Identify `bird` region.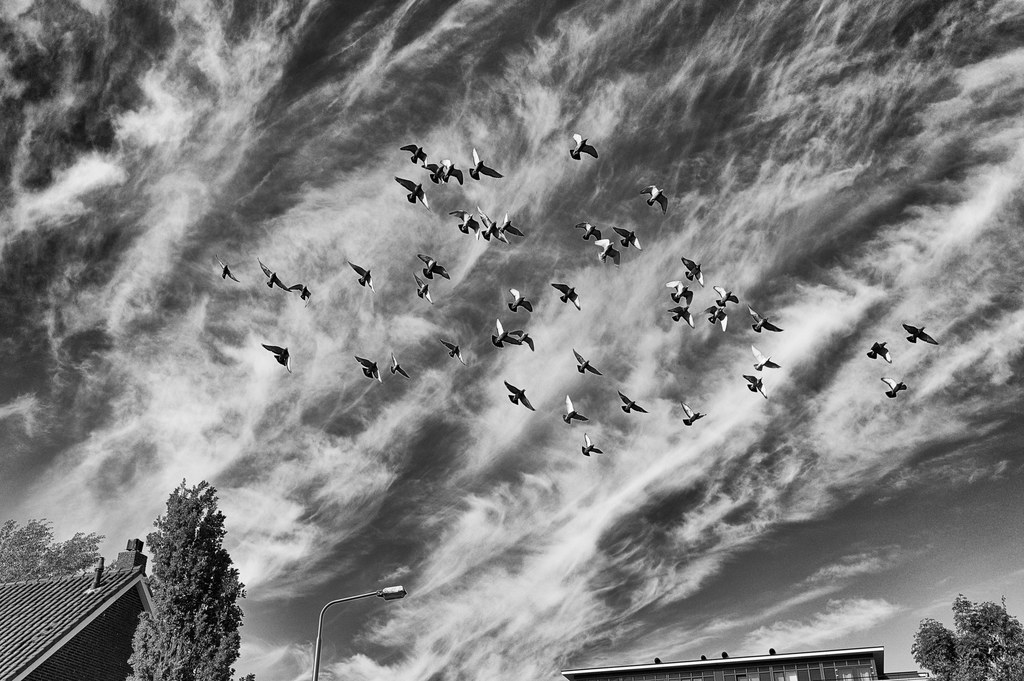
Region: x1=877 y1=378 x2=908 y2=399.
